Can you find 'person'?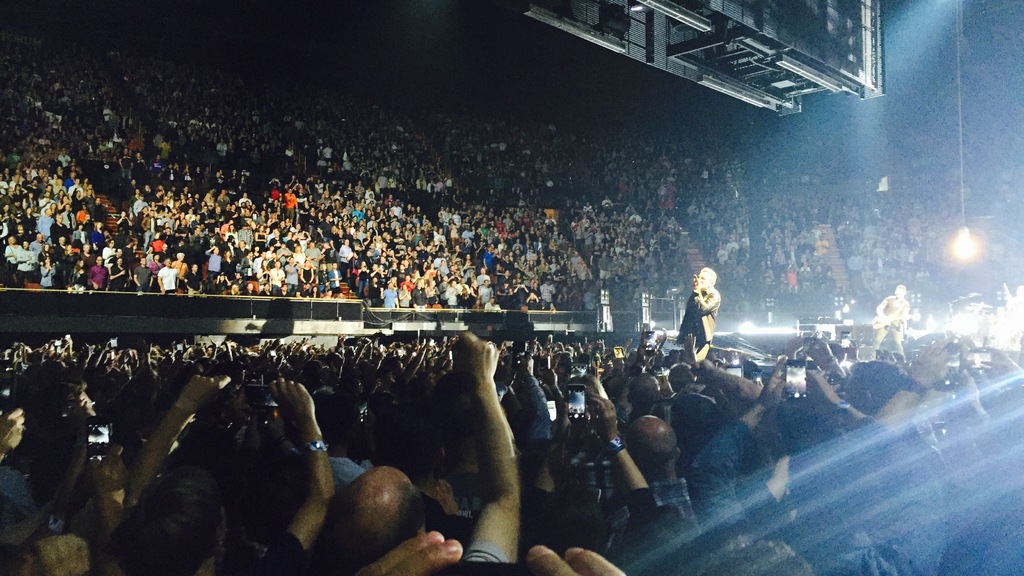
Yes, bounding box: 864,282,916,362.
